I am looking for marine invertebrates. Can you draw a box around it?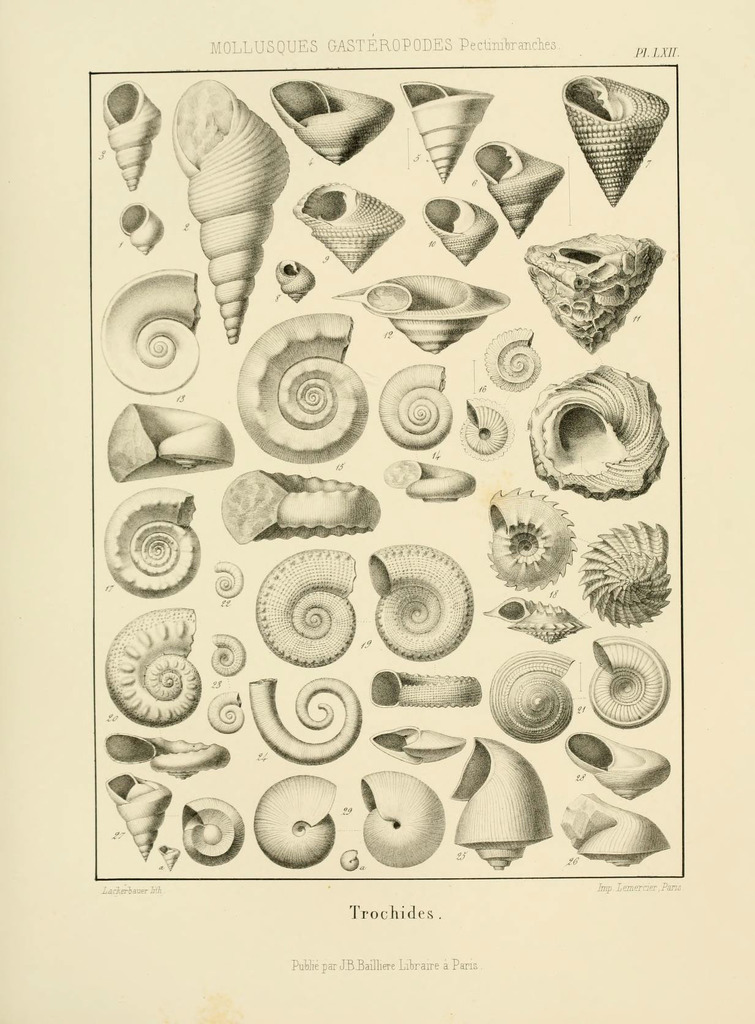
Sure, the bounding box is 87:252:206:403.
